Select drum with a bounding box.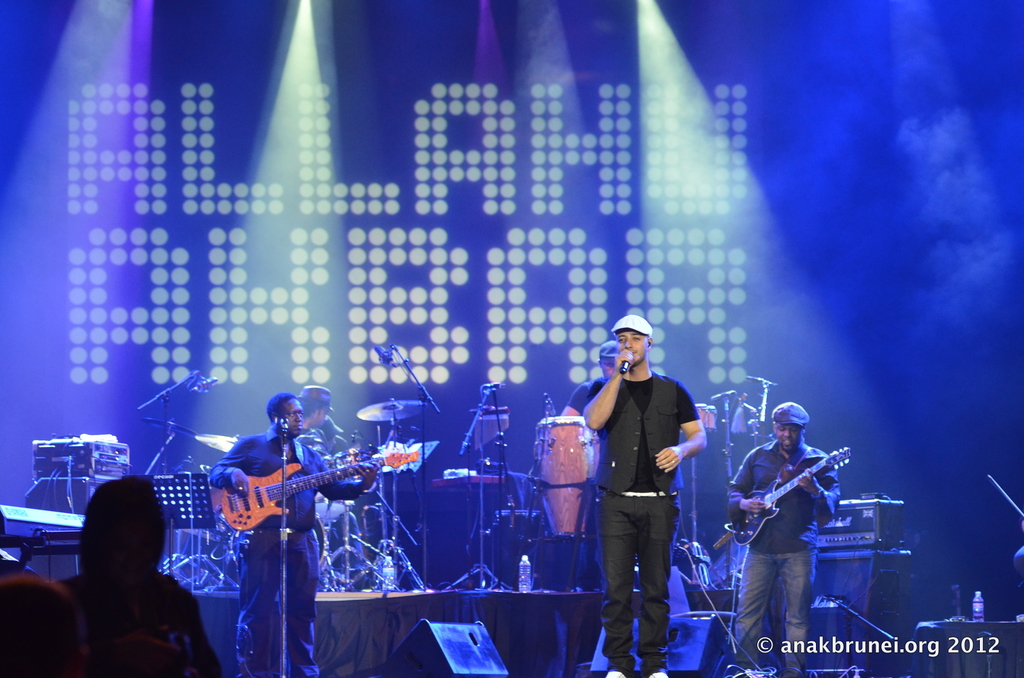
x1=316, y1=455, x2=352, y2=524.
